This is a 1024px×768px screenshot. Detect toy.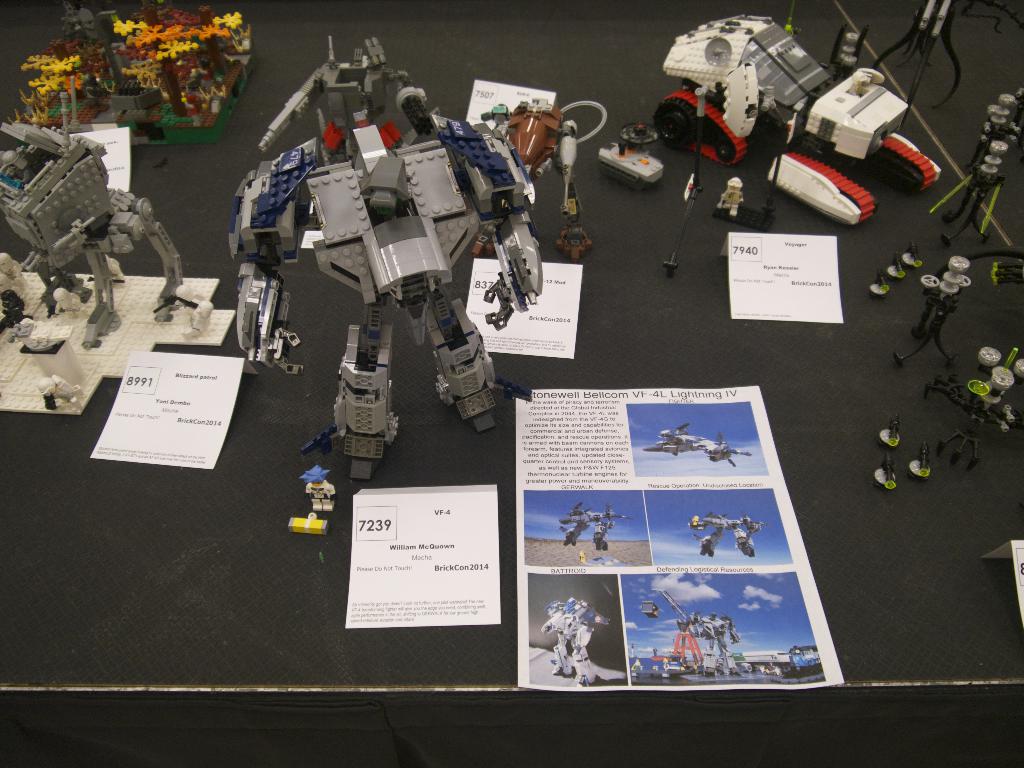
box(922, 82, 1023, 254).
